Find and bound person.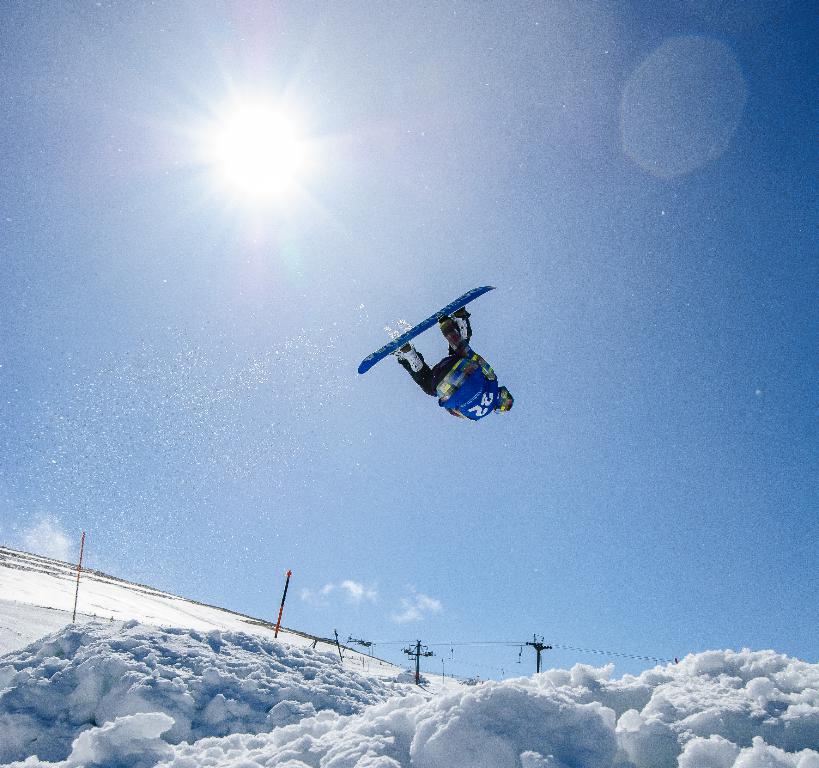
Bound: region(381, 257, 515, 463).
